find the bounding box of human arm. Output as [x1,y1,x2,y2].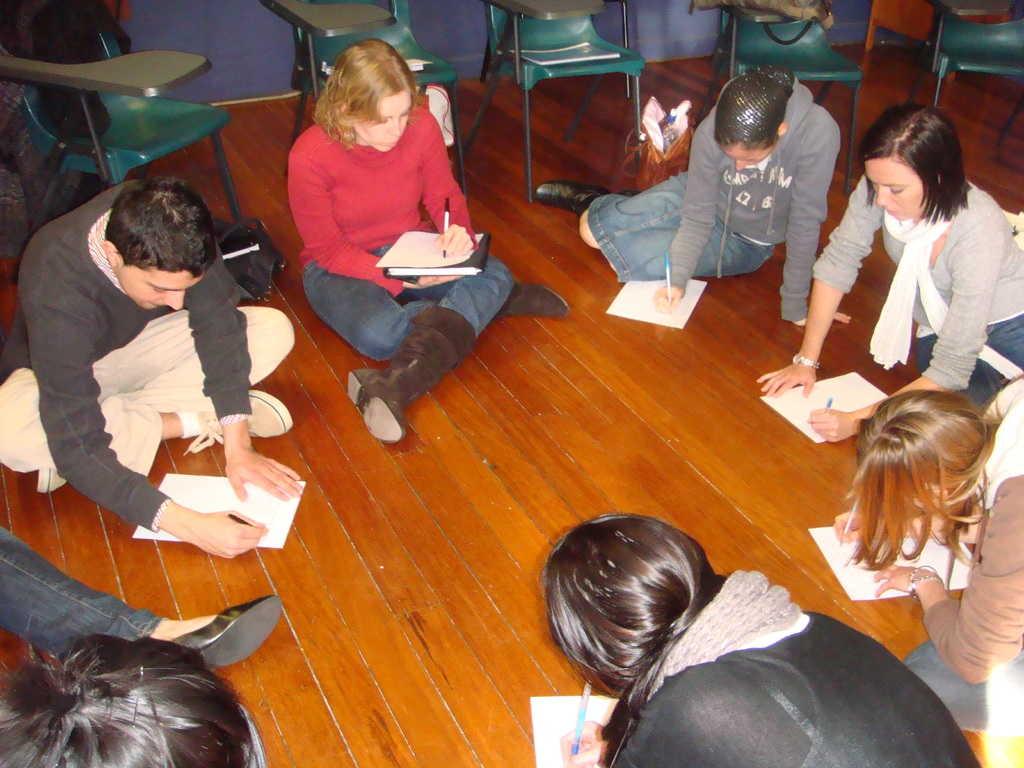
[186,246,310,504].
